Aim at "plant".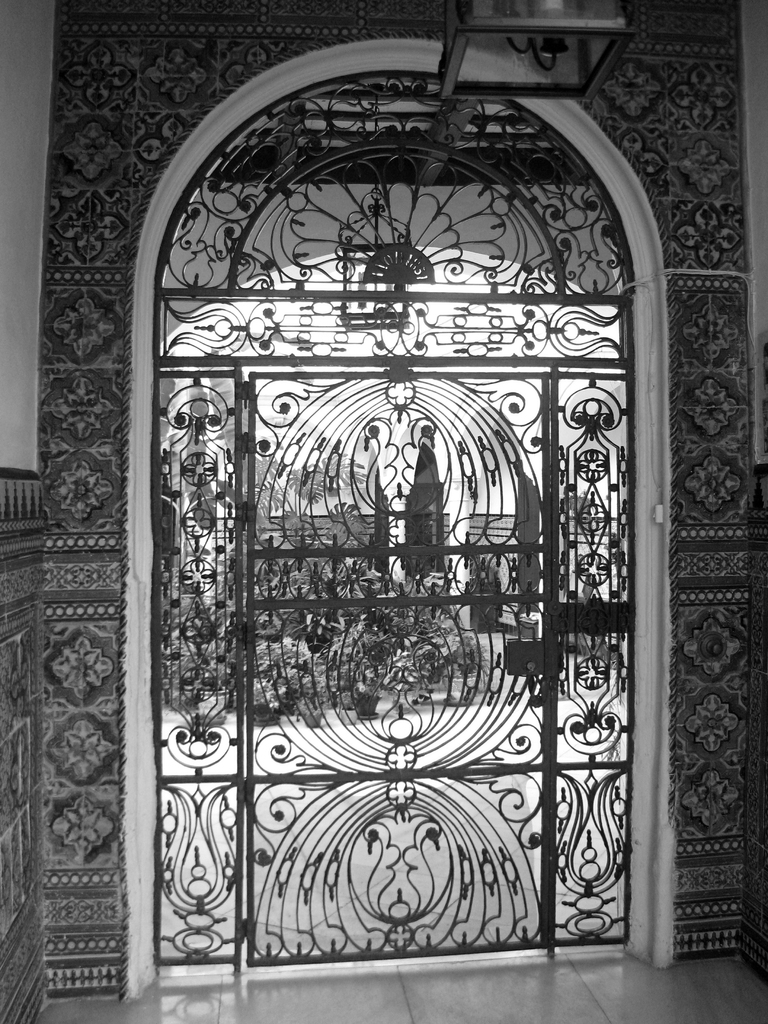
Aimed at x1=150, y1=559, x2=512, y2=720.
